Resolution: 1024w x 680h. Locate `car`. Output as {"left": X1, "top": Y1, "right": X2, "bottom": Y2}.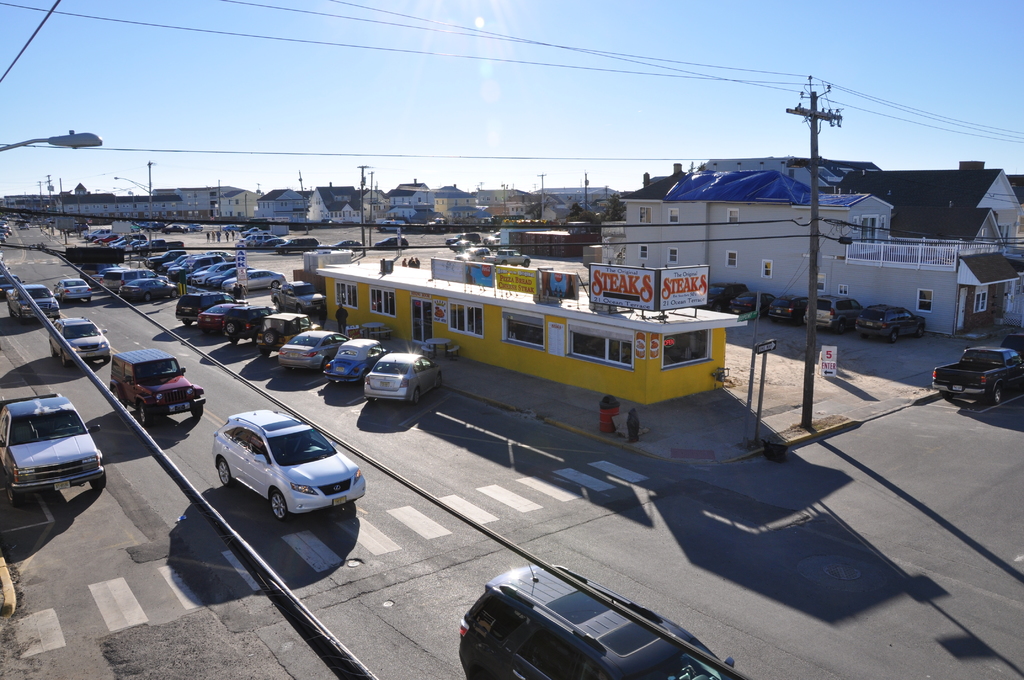
{"left": 195, "top": 409, "right": 366, "bottom": 535}.
